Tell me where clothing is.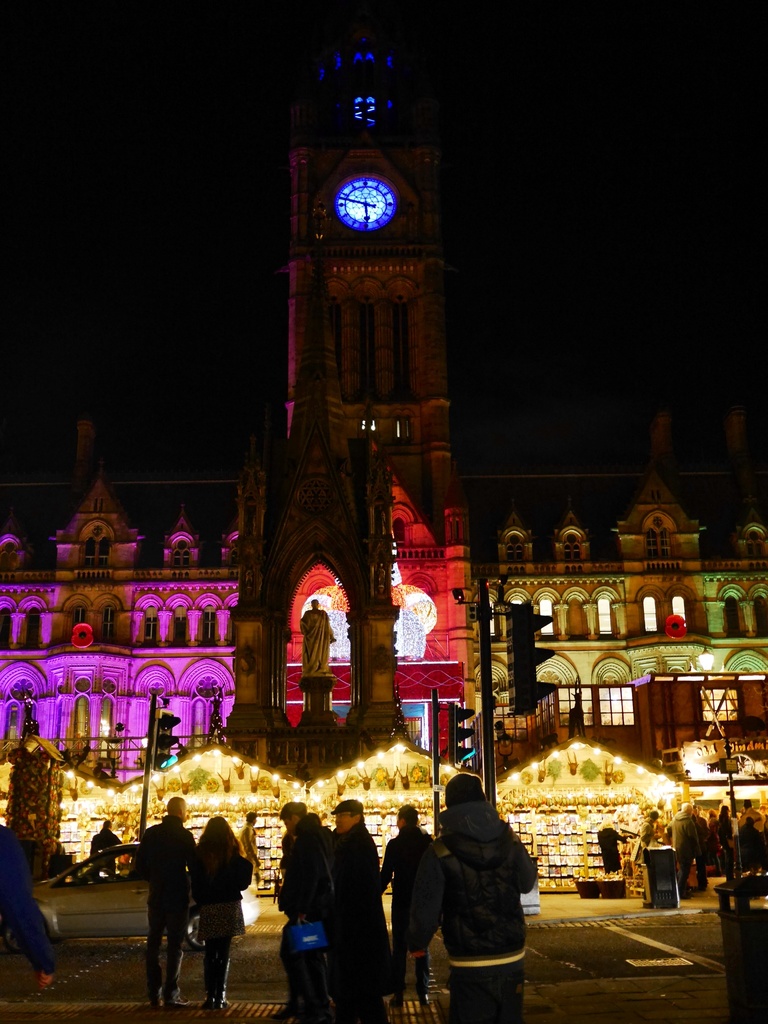
clothing is at select_region(86, 826, 124, 856).
